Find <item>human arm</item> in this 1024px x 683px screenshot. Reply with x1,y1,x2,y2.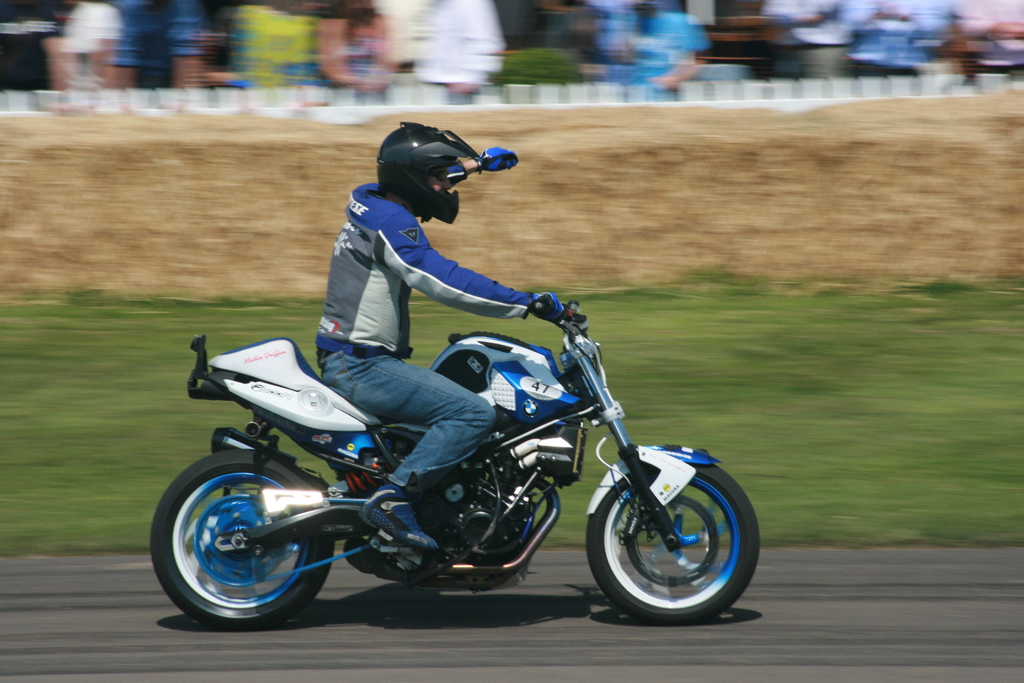
374,202,572,317.
